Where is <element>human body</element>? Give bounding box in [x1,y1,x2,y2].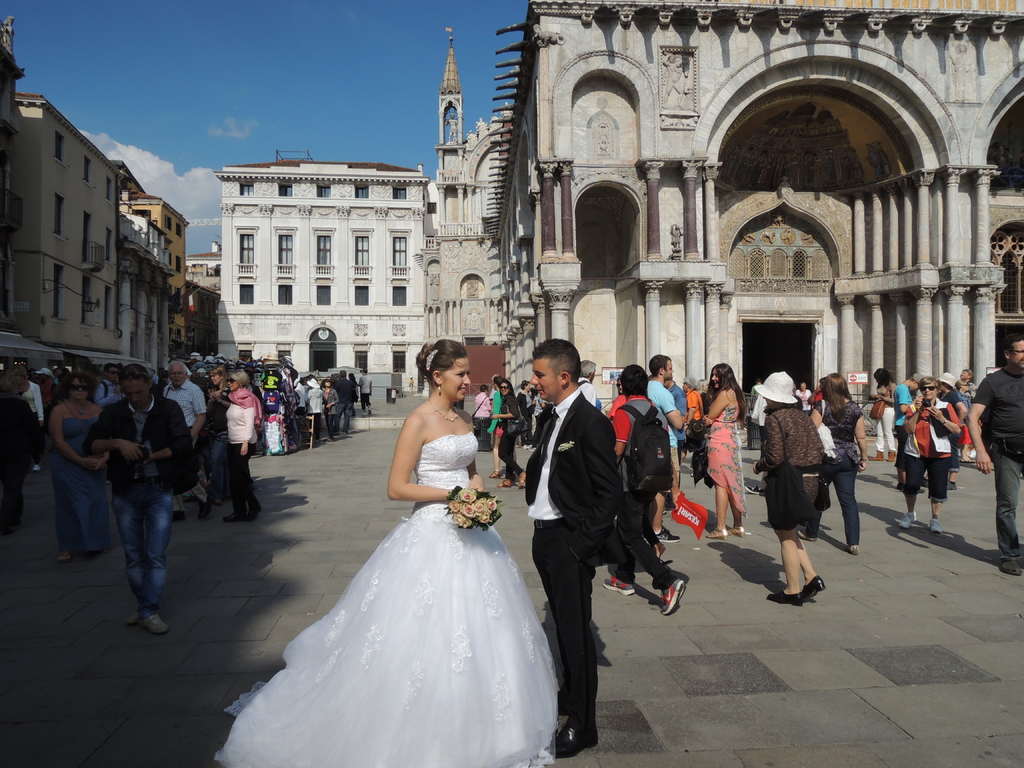
[87,399,184,623].
